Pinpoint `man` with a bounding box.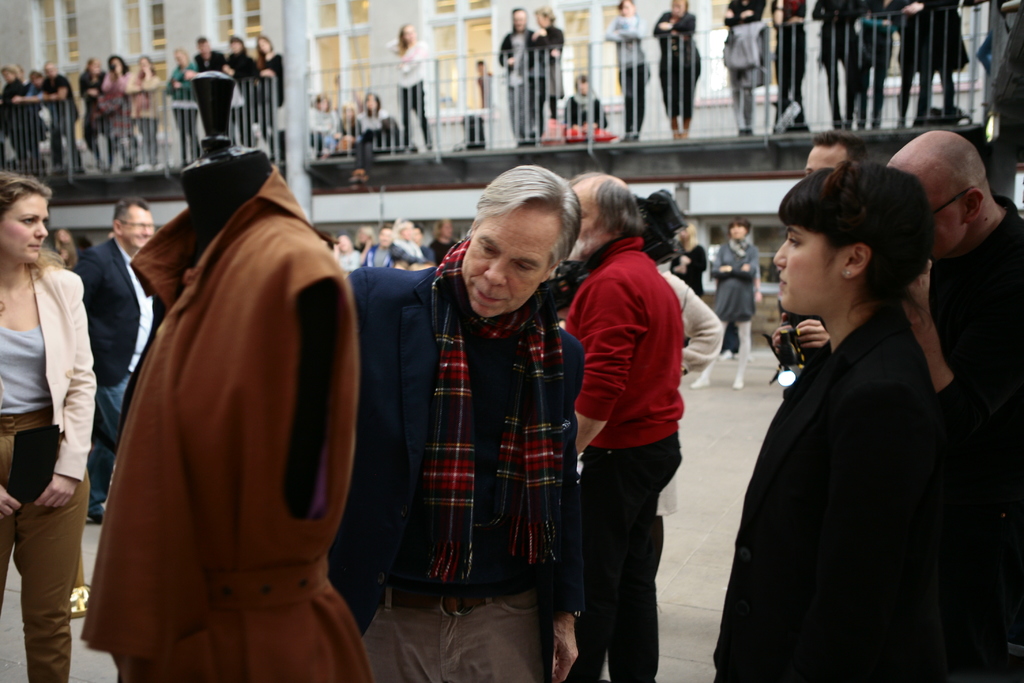
detection(559, 171, 688, 682).
